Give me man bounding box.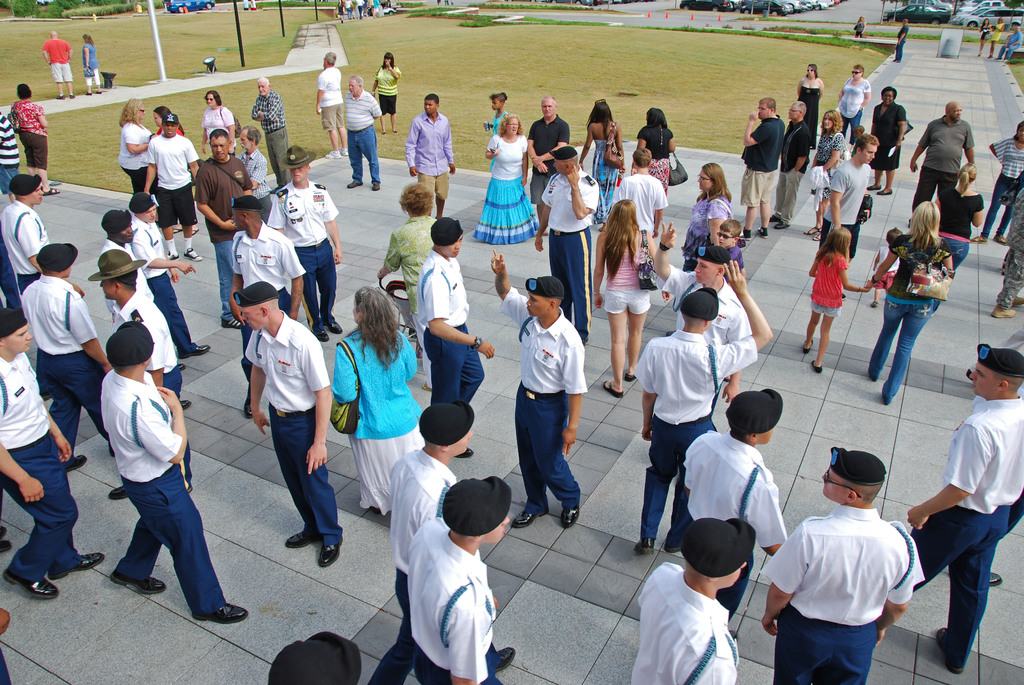
821 134 875 262.
